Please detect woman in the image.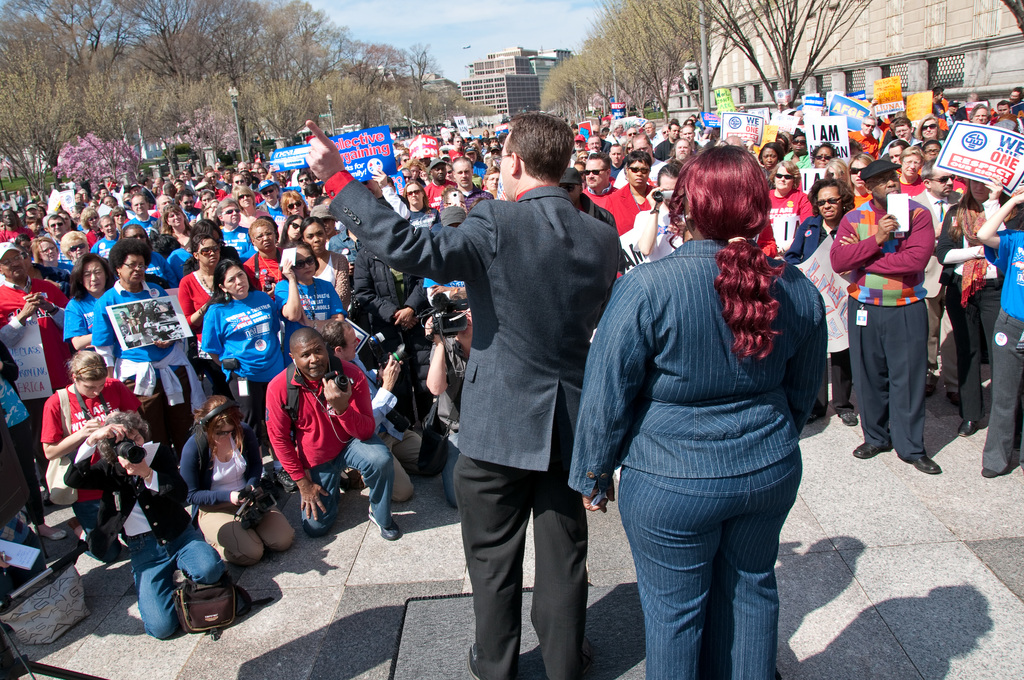
bbox=[278, 191, 311, 241].
